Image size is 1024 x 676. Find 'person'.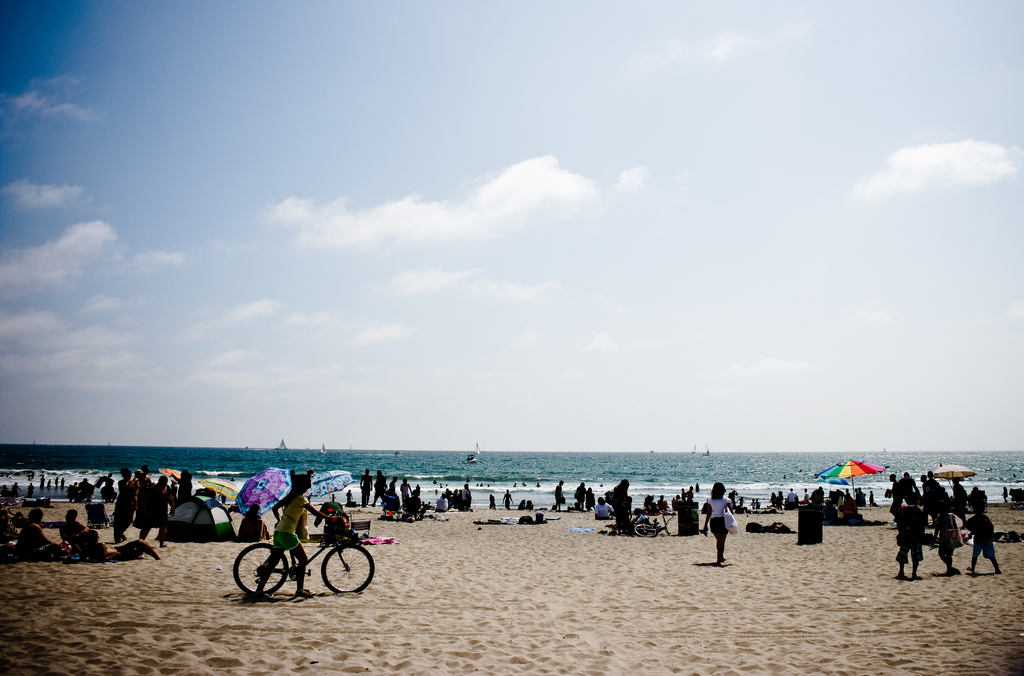
72 525 160 560.
